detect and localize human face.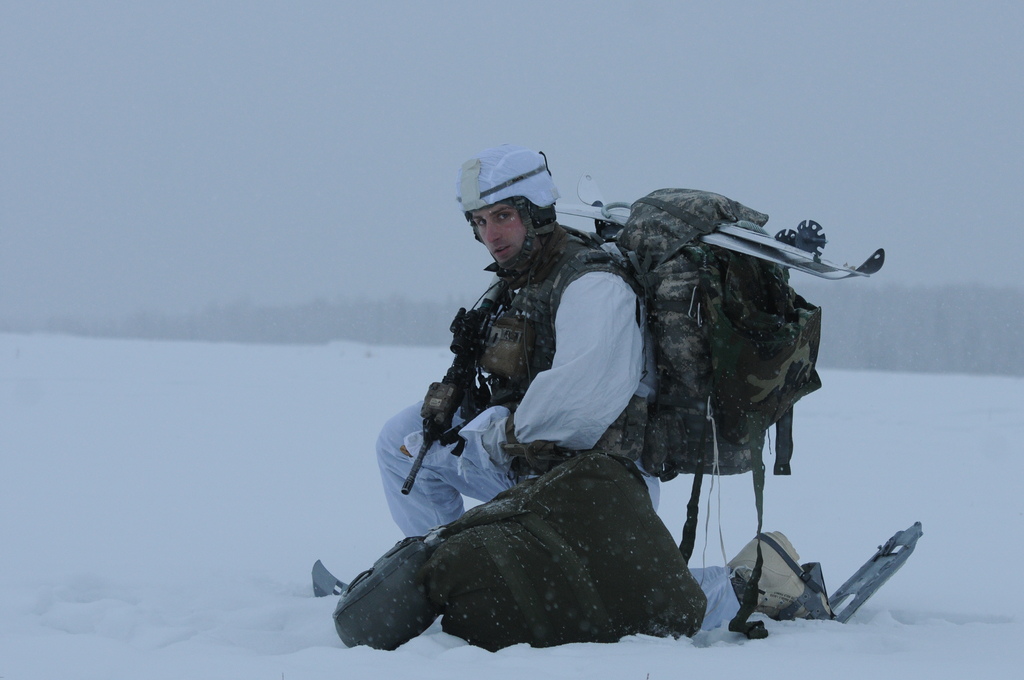
Localized at [x1=472, y1=196, x2=527, y2=260].
